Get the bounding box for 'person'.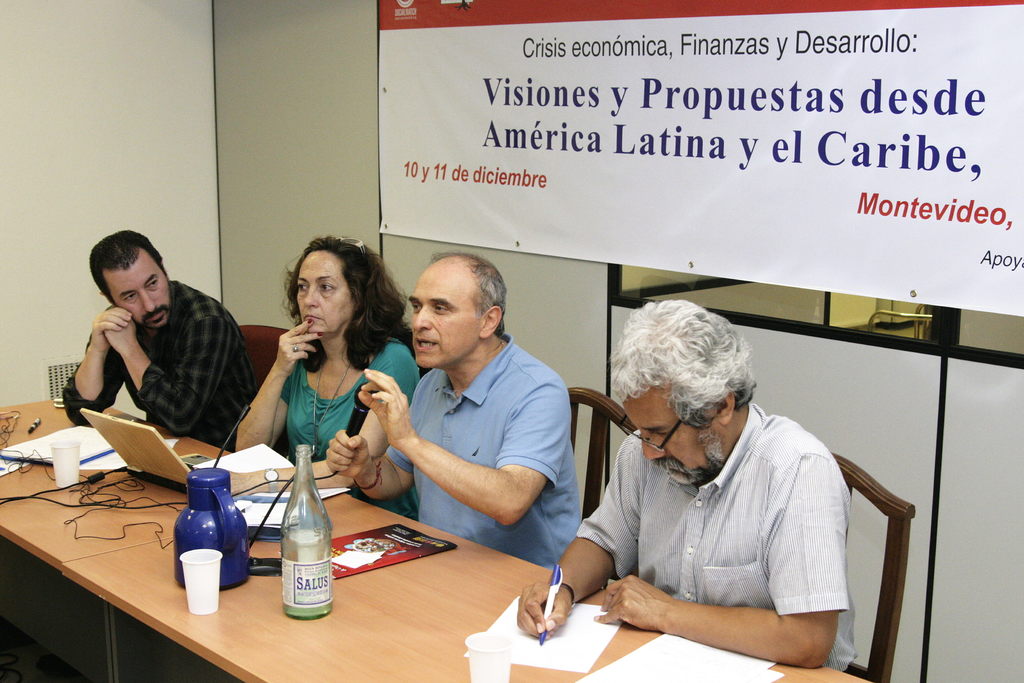
234,234,422,522.
